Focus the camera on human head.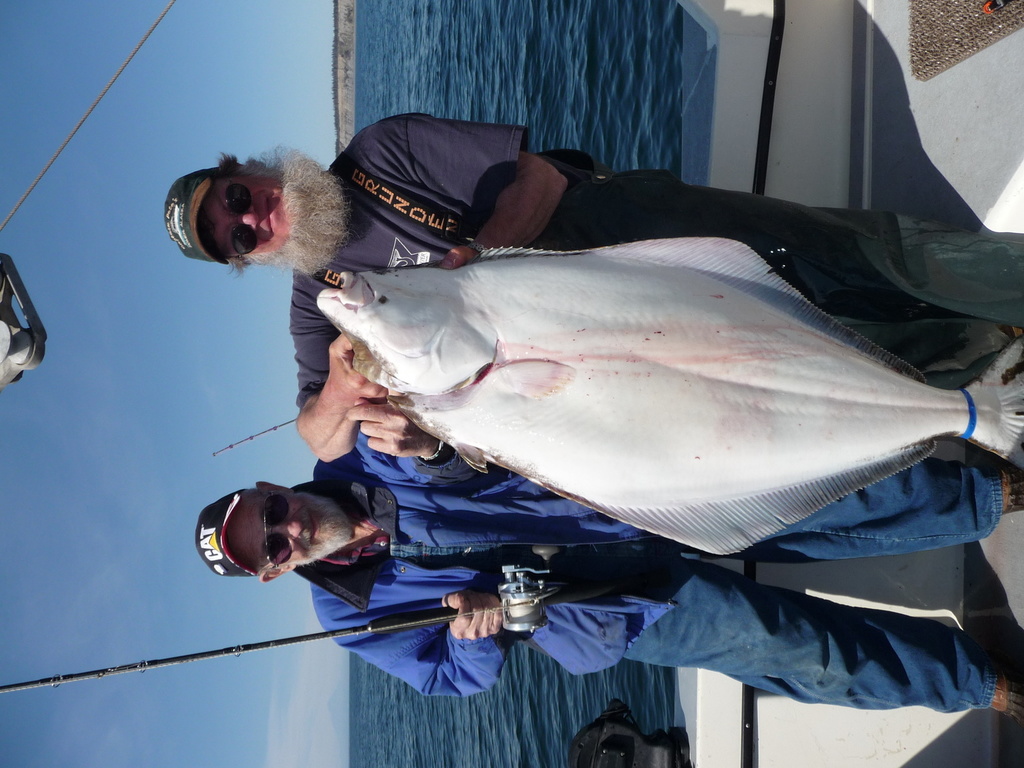
Focus region: x1=159 y1=149 x2=354 y2=270.
